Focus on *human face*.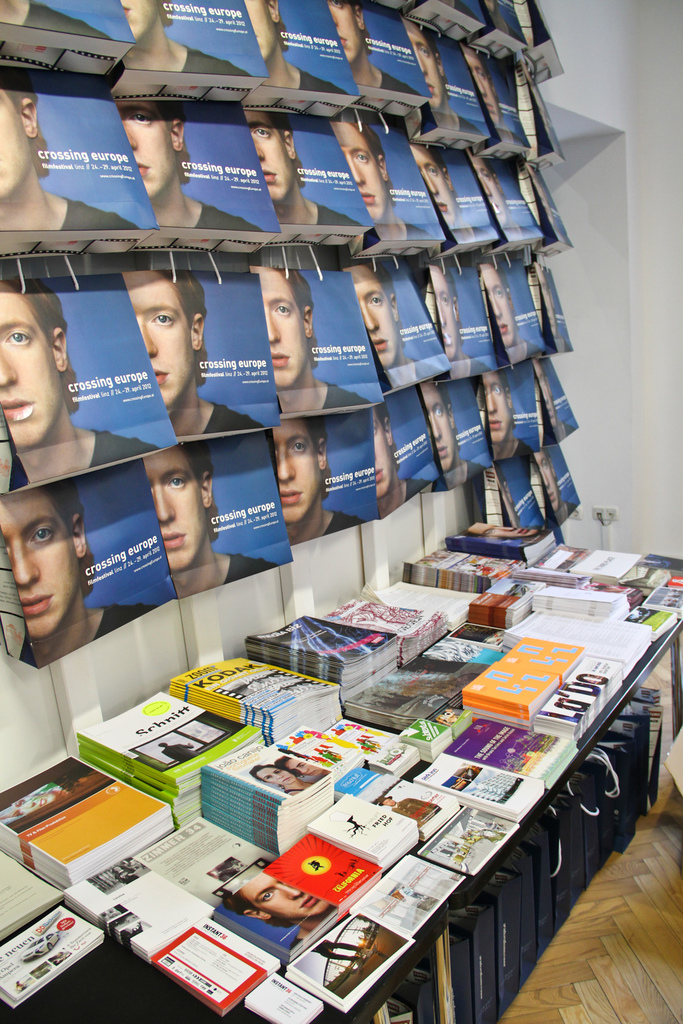
Focused at l=1, t=292, r=60, b=445.
